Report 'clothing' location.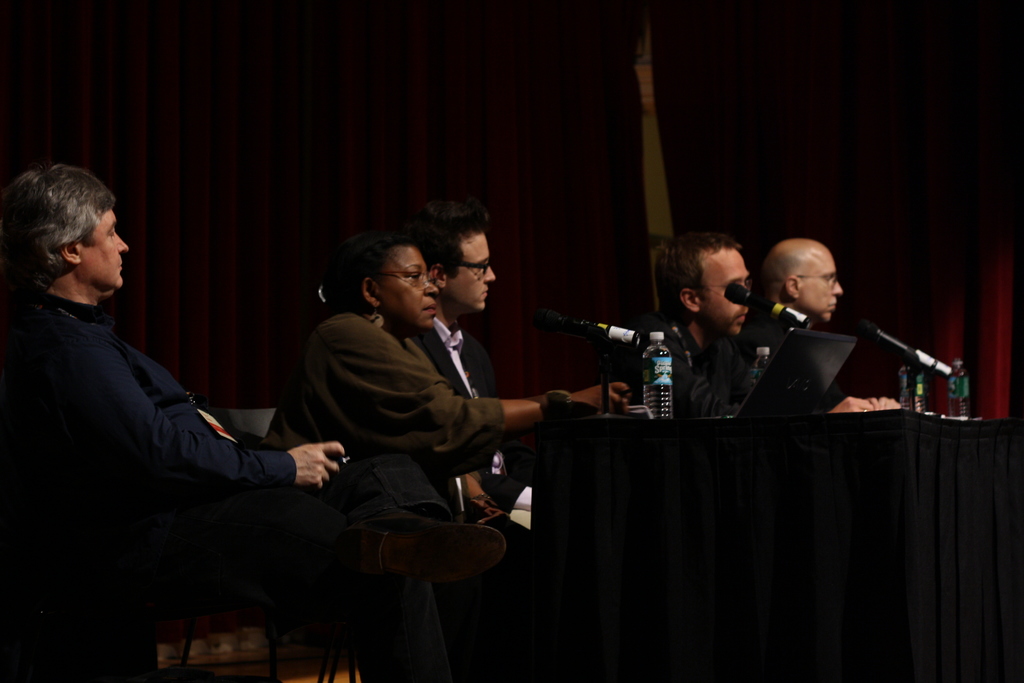
Report: [left=273, top=255, right=557, bottom=591].
